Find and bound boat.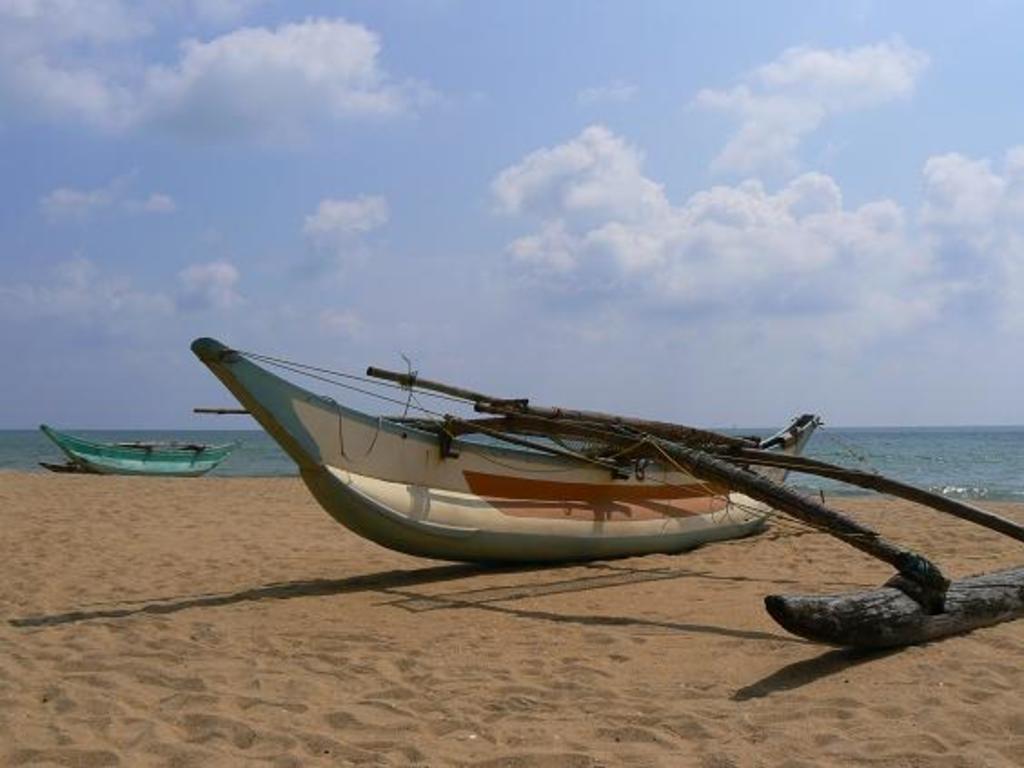
Bound: x1=33 y1=463 x2=85 y2=481.
